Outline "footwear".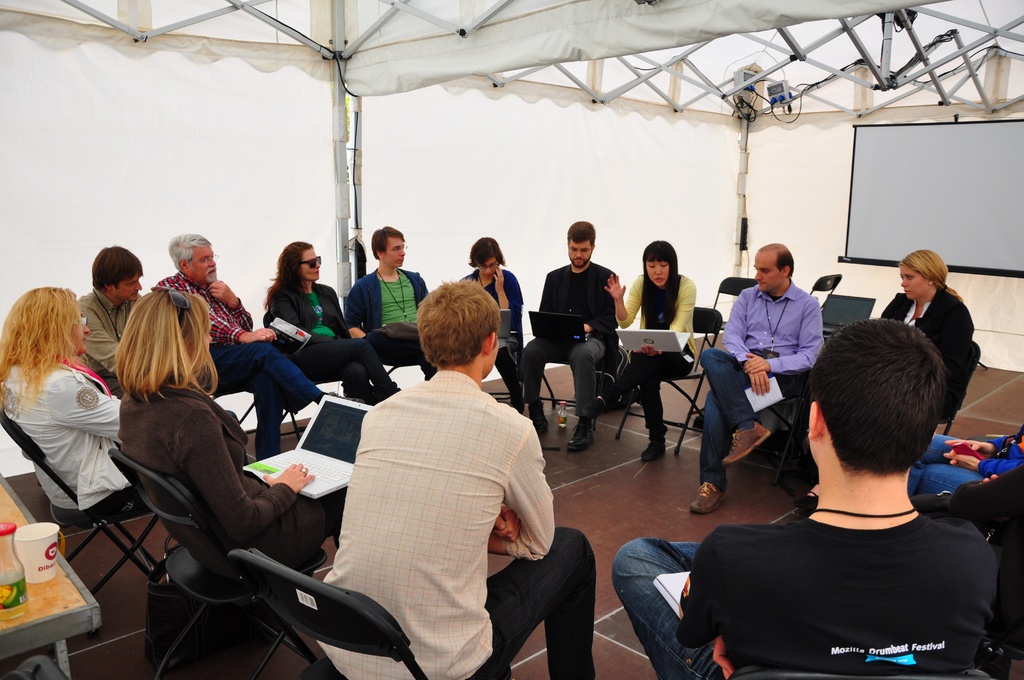
Outline: left=688, top=476, right=722, bottom=510.
